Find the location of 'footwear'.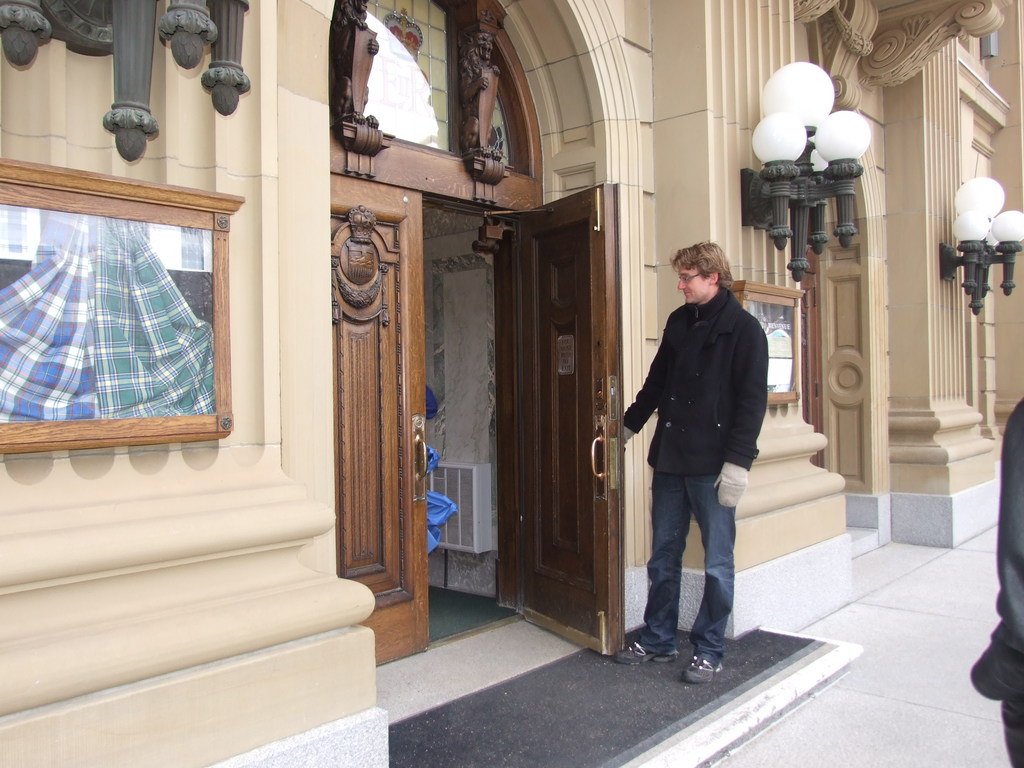
Location: 616,643,678,669.
